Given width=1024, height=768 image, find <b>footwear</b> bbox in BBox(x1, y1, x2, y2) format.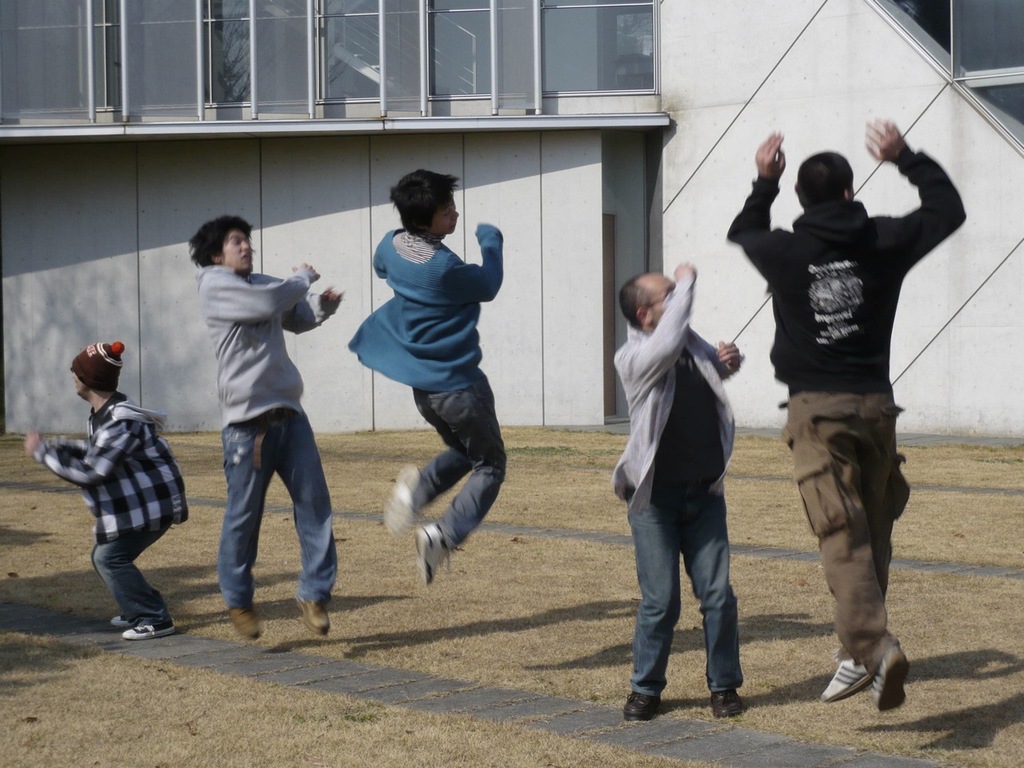
BBox(378, 464, 430, 536).
